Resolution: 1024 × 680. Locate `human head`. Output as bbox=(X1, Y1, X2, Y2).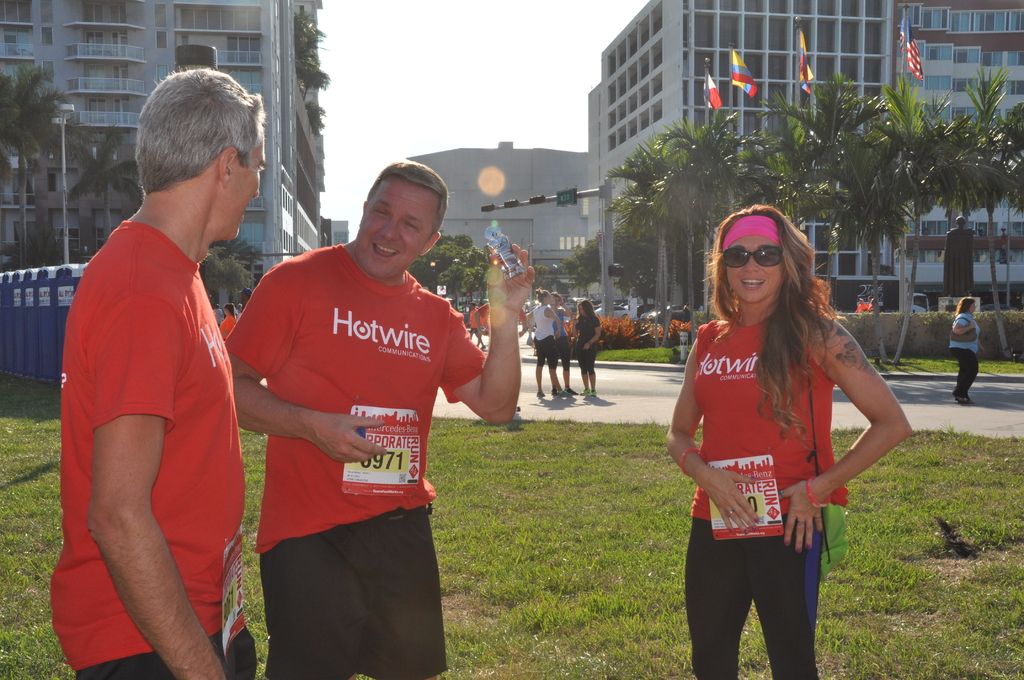
bbox=(536, 291, 551, 304).
